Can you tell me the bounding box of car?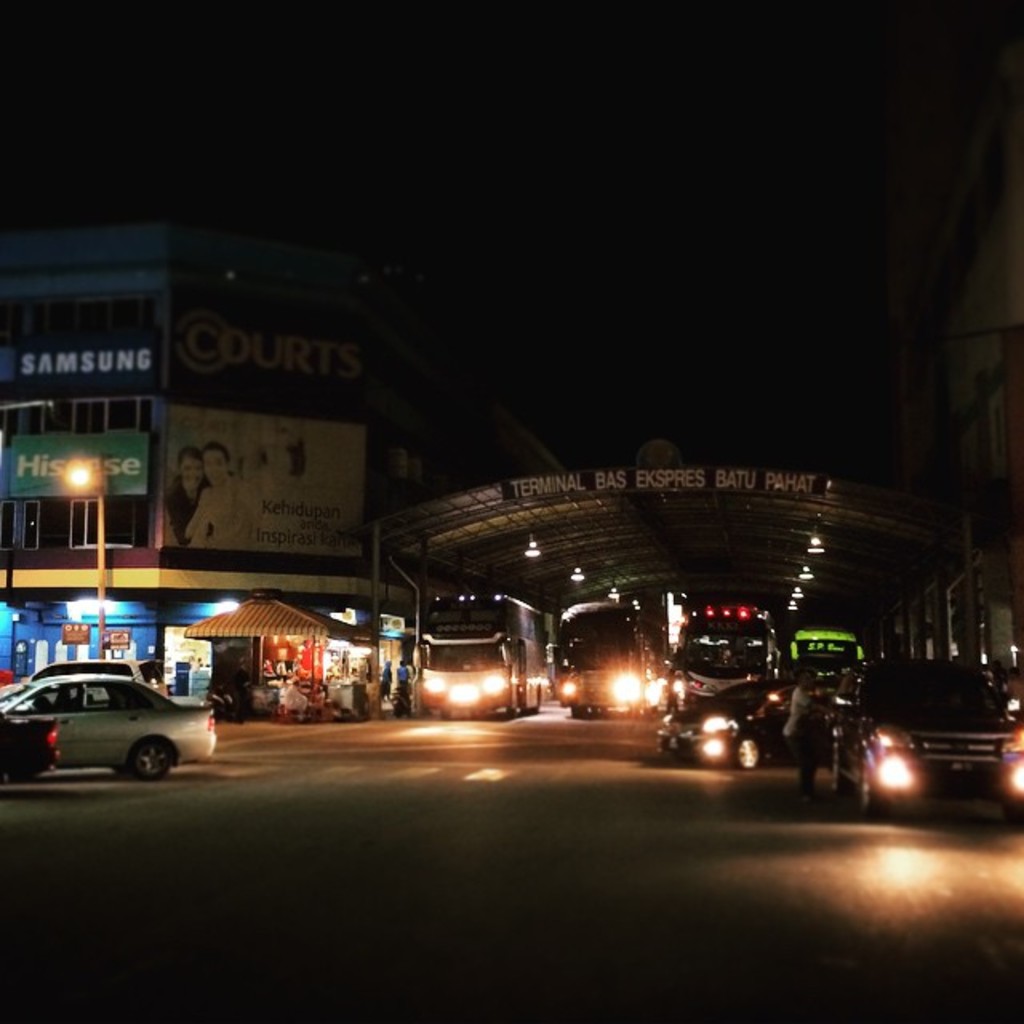
x1=0, y1=656, x2=146, y2=694.
